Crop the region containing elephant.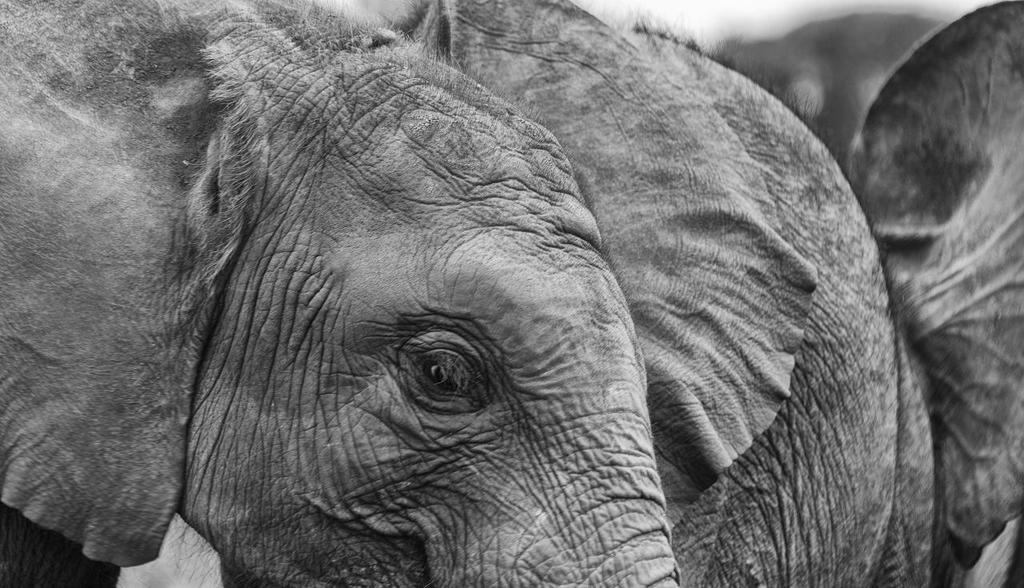
Crop region: x1=504 y1=10 x2=1023 y2=587.
